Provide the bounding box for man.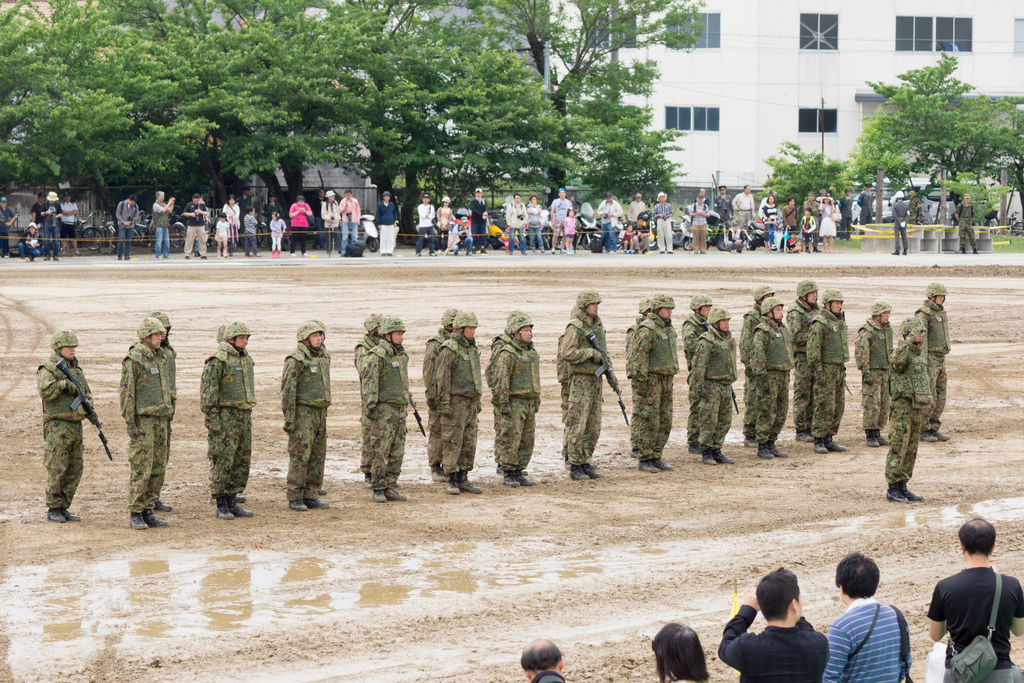
{"left": 898, "top": 188, "right": 908, "bottom": 255}.
